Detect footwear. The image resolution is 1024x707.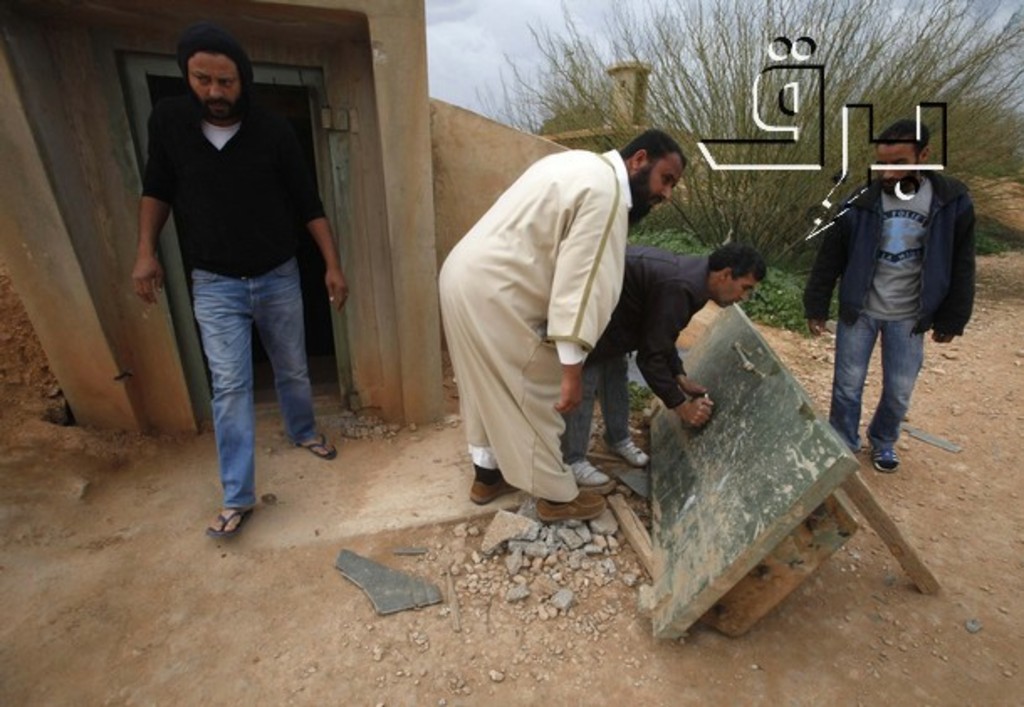
left=567, top=457, right=603, bottom=487.
